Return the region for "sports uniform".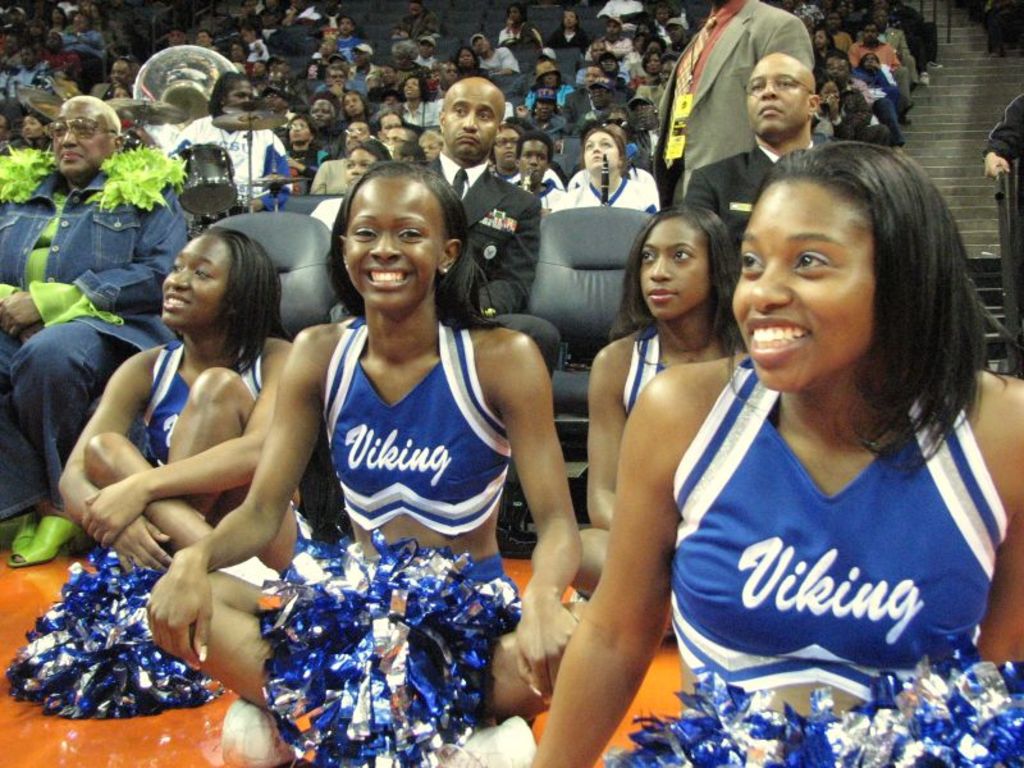
{"left": 494, "top": 170, "right": 550, "bottom": 219}.
